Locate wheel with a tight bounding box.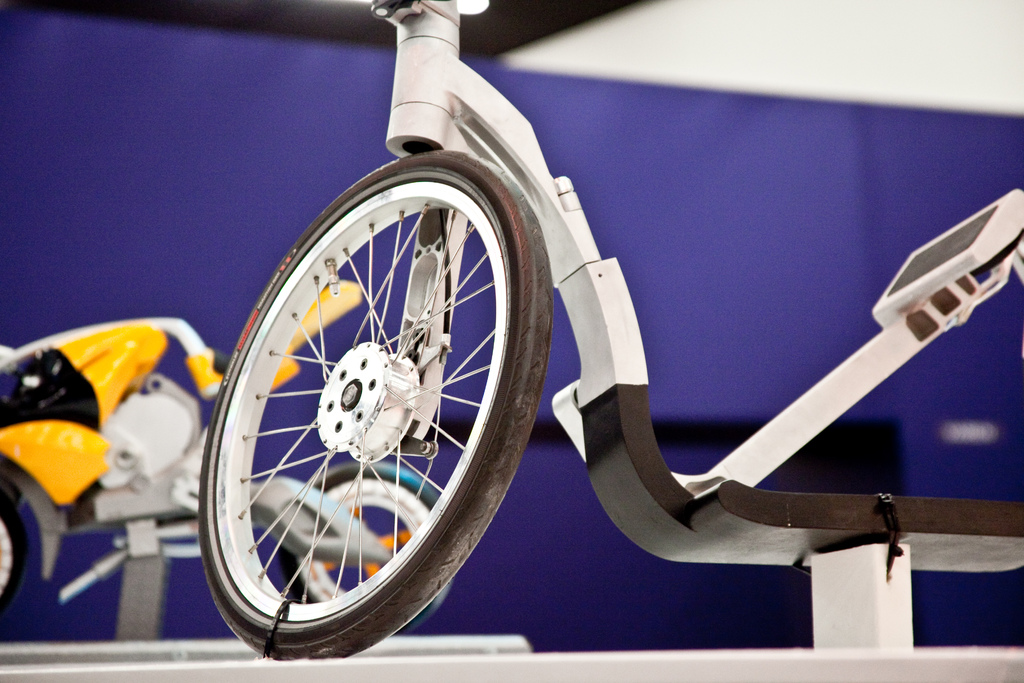
Rect(213, 134, 535, 662).
